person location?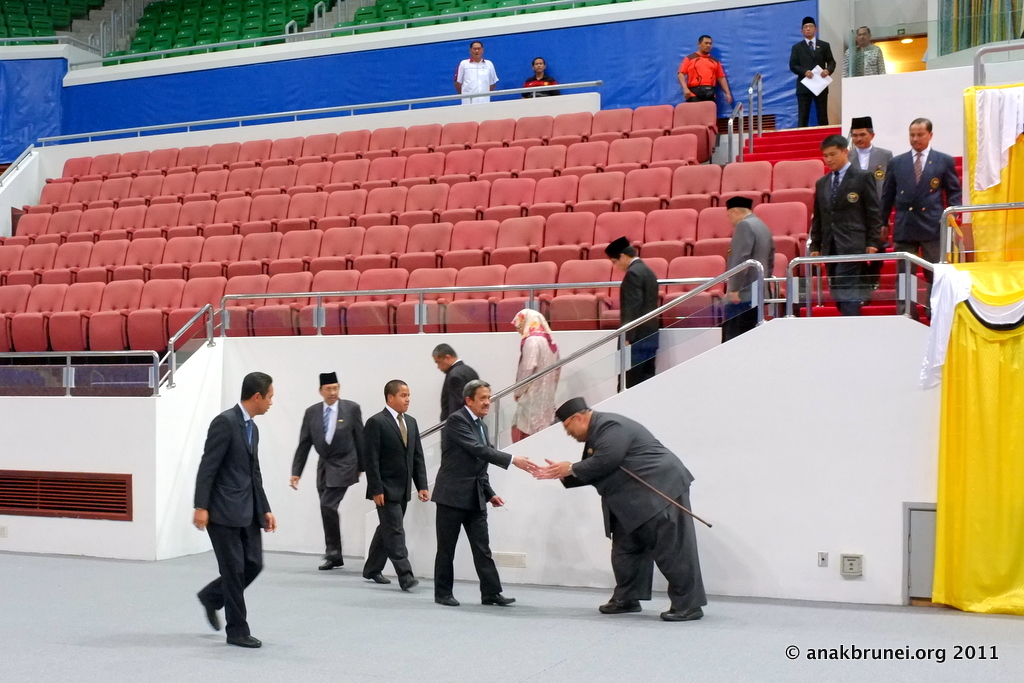
{"x1": 849, "y1": 118, "x2": 889, "y2": 178}
